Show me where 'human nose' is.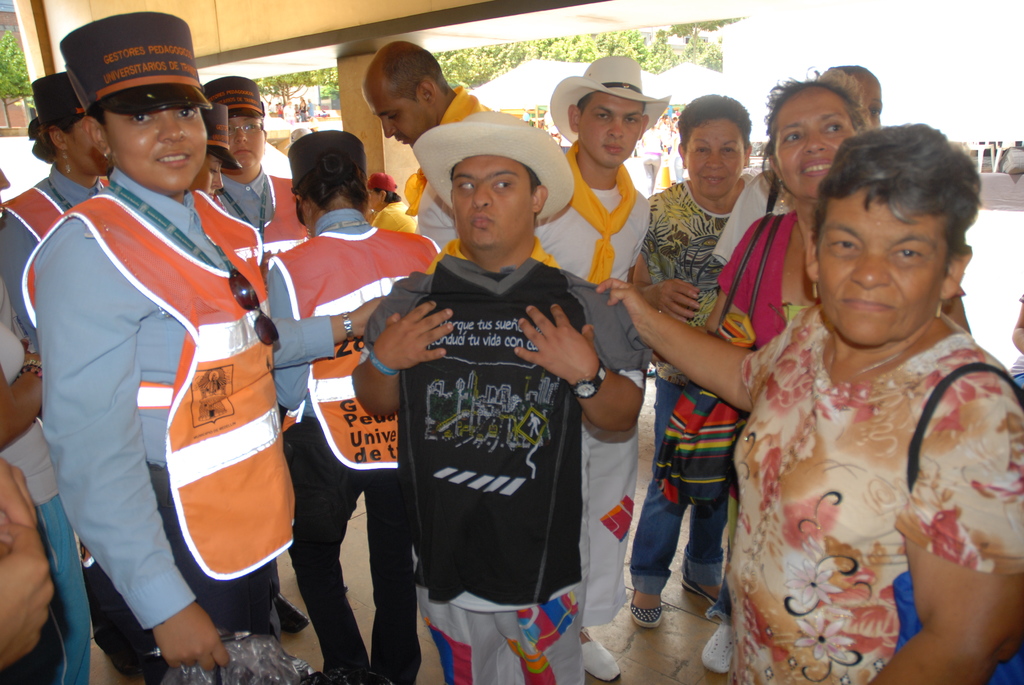
'human nose' is at (left=235, top=127, right=250, bottom=143).
